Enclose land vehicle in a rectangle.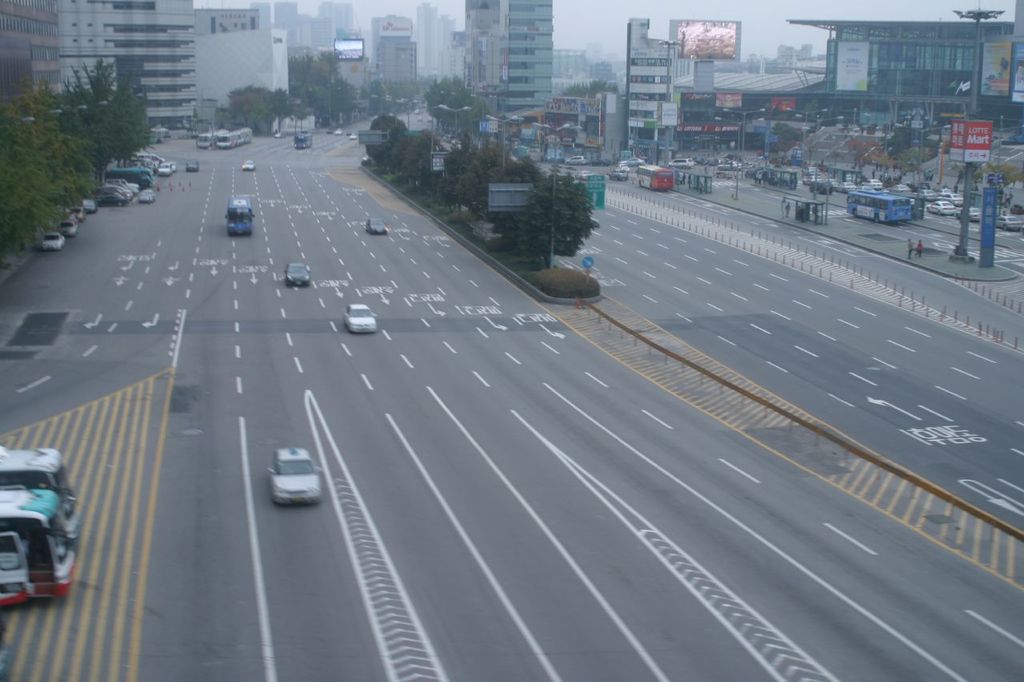
crop(55, 214, 80, 238).
